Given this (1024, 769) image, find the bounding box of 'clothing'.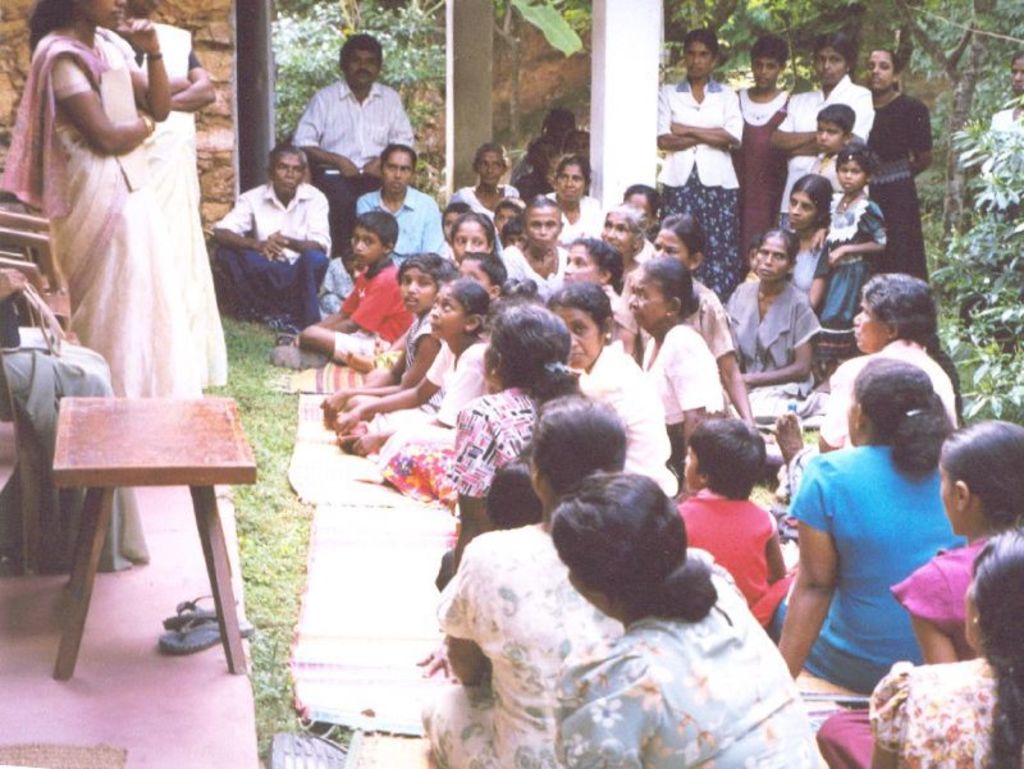
box=[639, 319, 726, 454].
